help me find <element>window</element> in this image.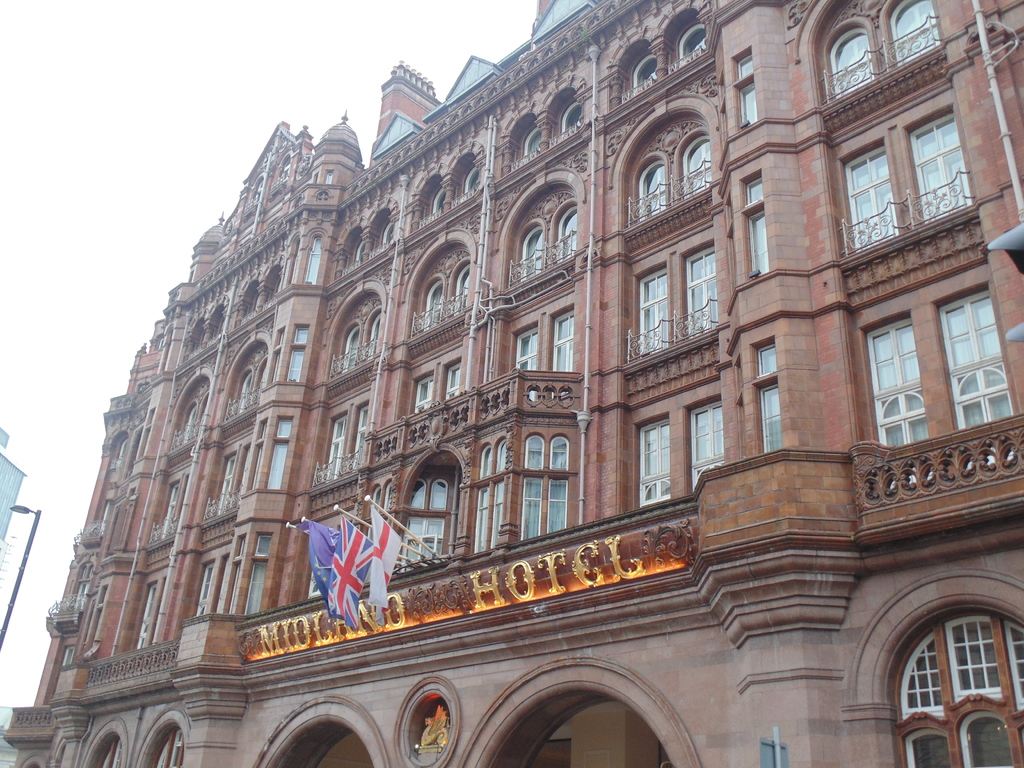
Found it: [x1=325, y1=415, x2=346, y2=481].
